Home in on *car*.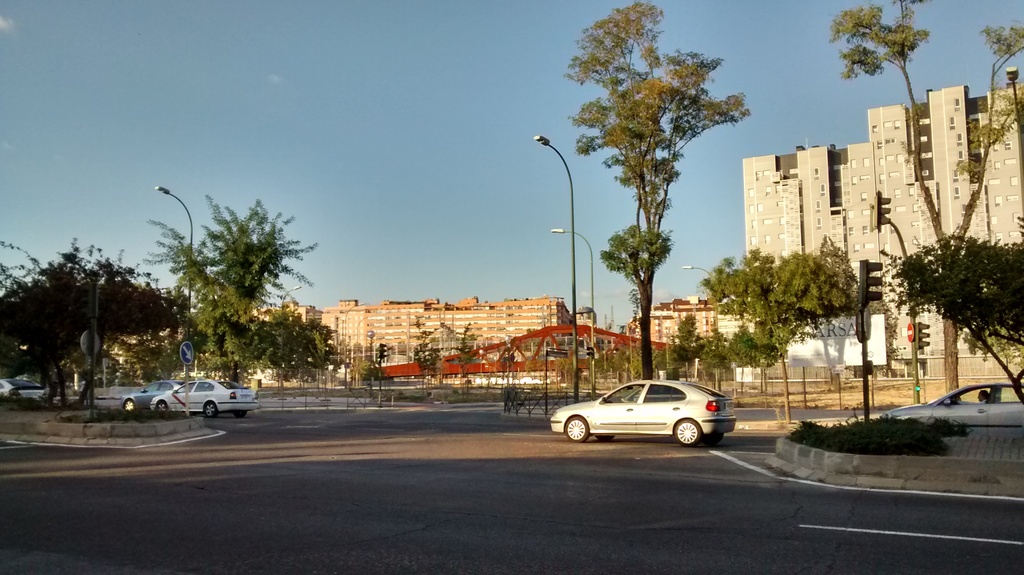
Homed in at {"x1": 552, "y1": 373, "x2": 736, "y2": 449}.
